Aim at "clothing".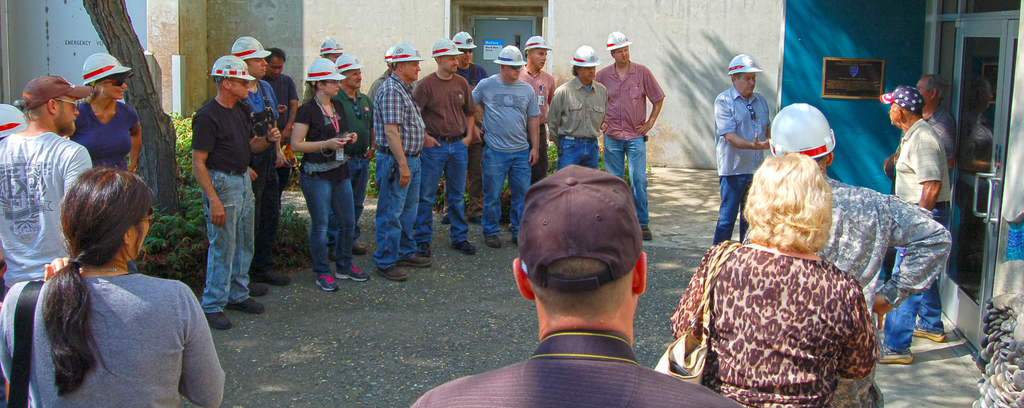
Aimed at {"x1": 239, "y1": 73, "x2": 285, "y2": 271}.
